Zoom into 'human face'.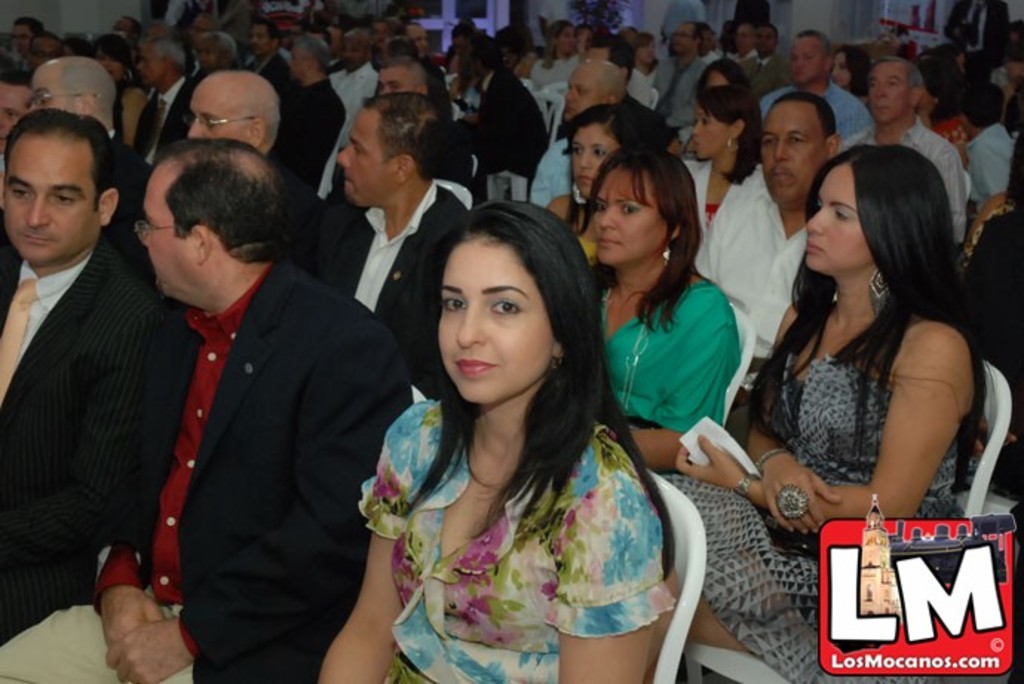
Zoom target: 27 67 70 114.
